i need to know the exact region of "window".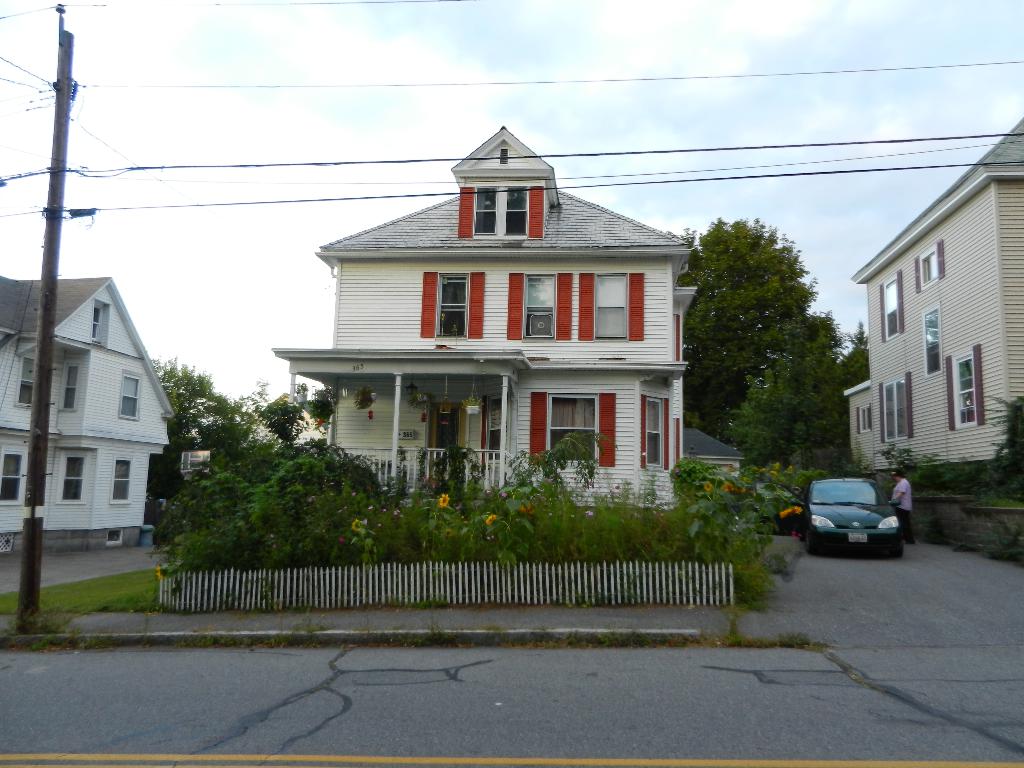
Region: detection(469, 184, 503, 244).
